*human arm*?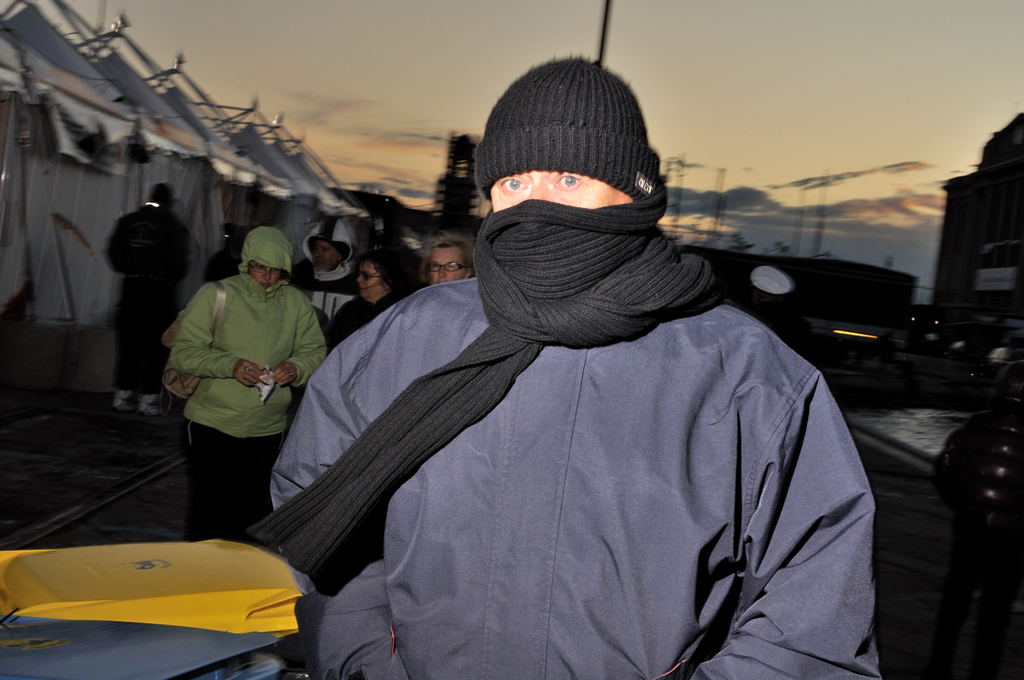
x1=689 y1=359 x2=874 y2=679
